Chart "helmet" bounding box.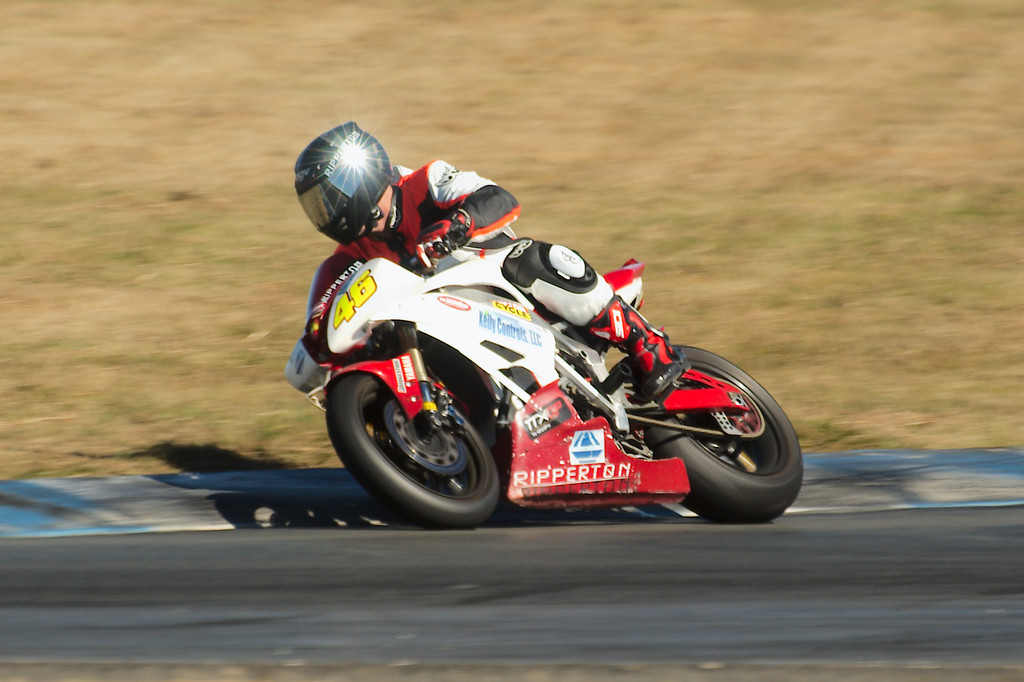
Charted: select_region(296, 127, 401, 246).
